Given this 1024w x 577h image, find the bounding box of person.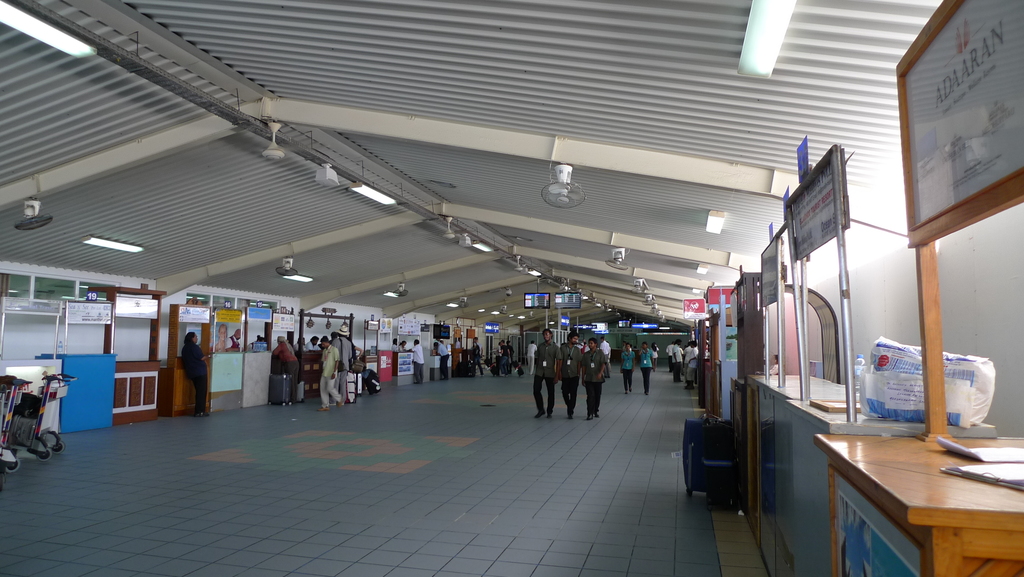
x1=391 y1=337 x2=411 y2=354.
